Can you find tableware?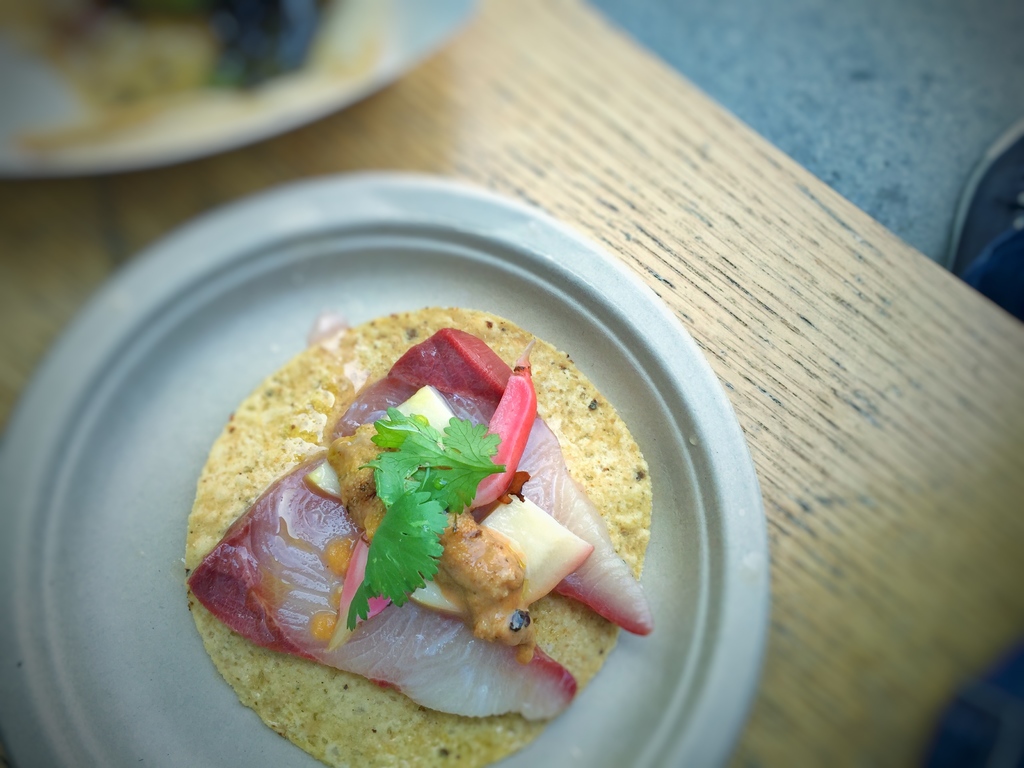
Yes, bounding box: bbox=(0, 0, 474, 187).
